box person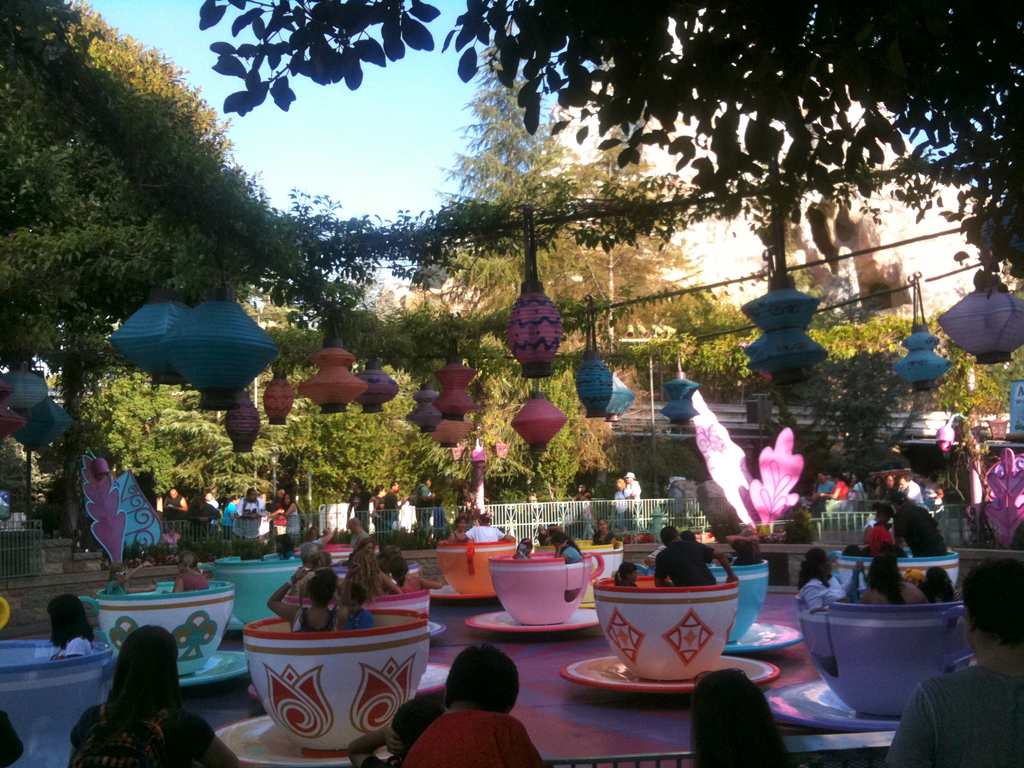
689:662:790:767
